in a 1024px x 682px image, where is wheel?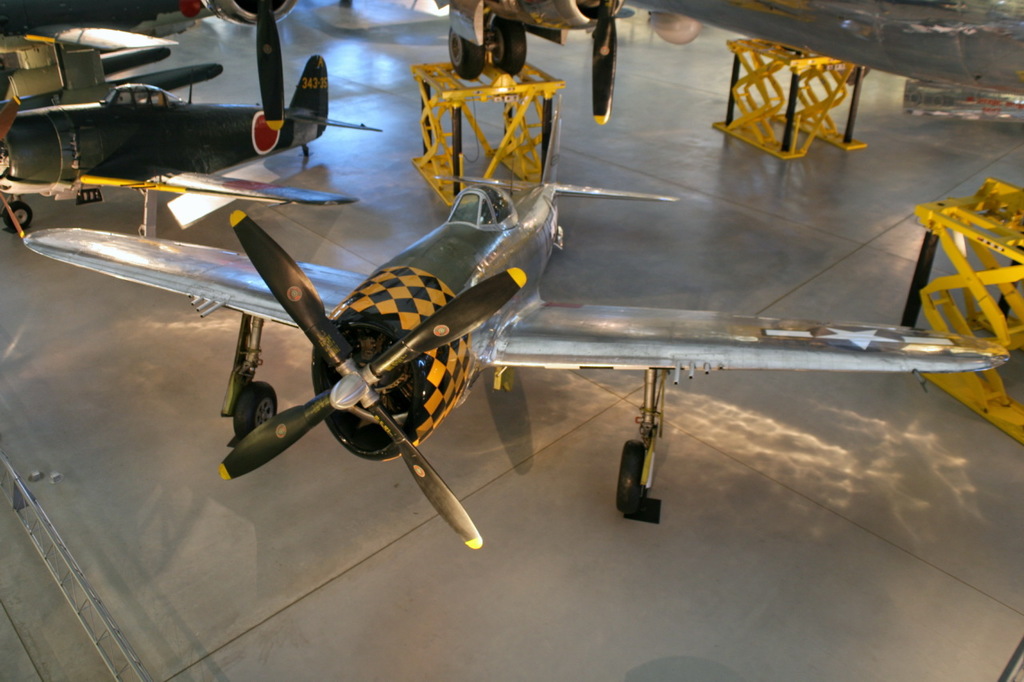
(x1=446, y1=29, x2=488, y2=79).
